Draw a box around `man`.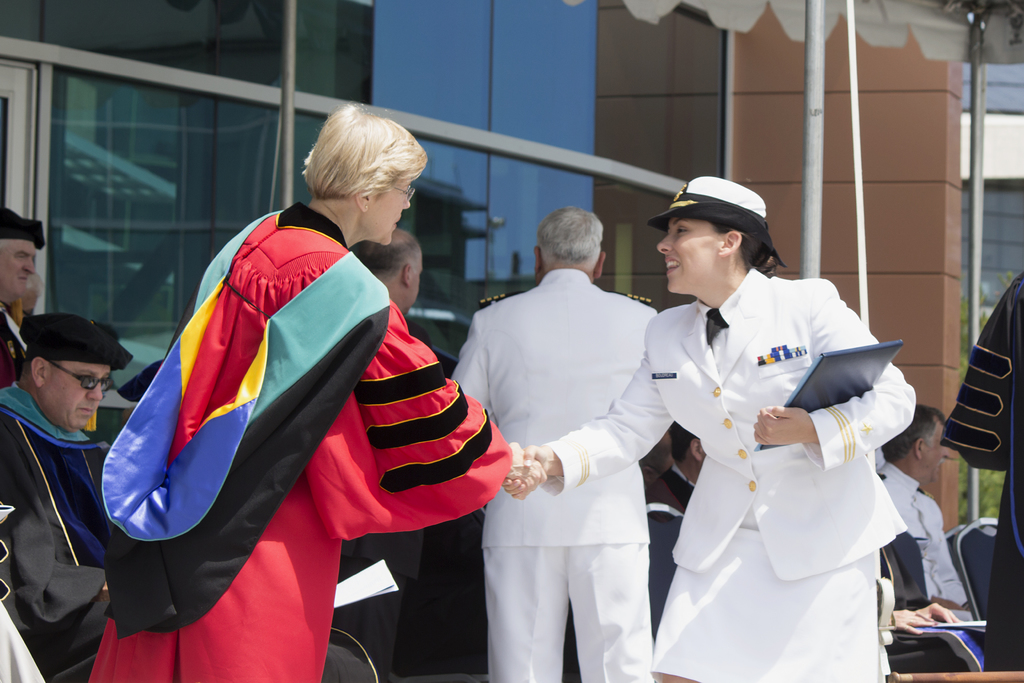
detection(0, 208, 46, 389).
